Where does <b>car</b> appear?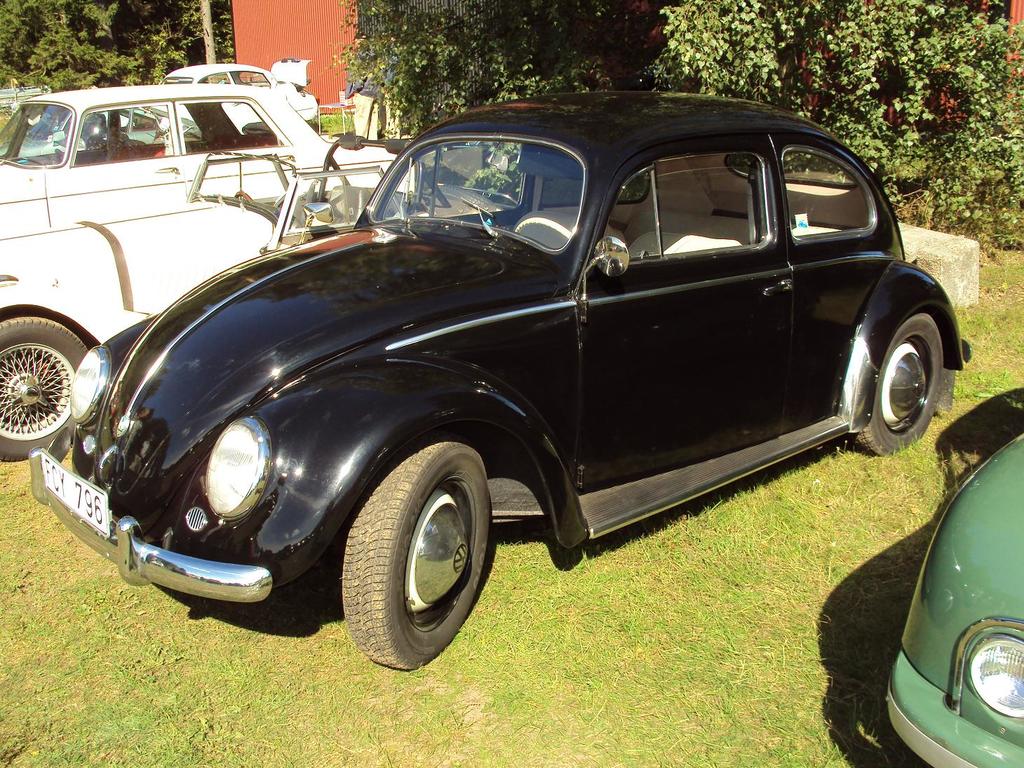
Appears at bbox=(0, 83, 407, 203).
